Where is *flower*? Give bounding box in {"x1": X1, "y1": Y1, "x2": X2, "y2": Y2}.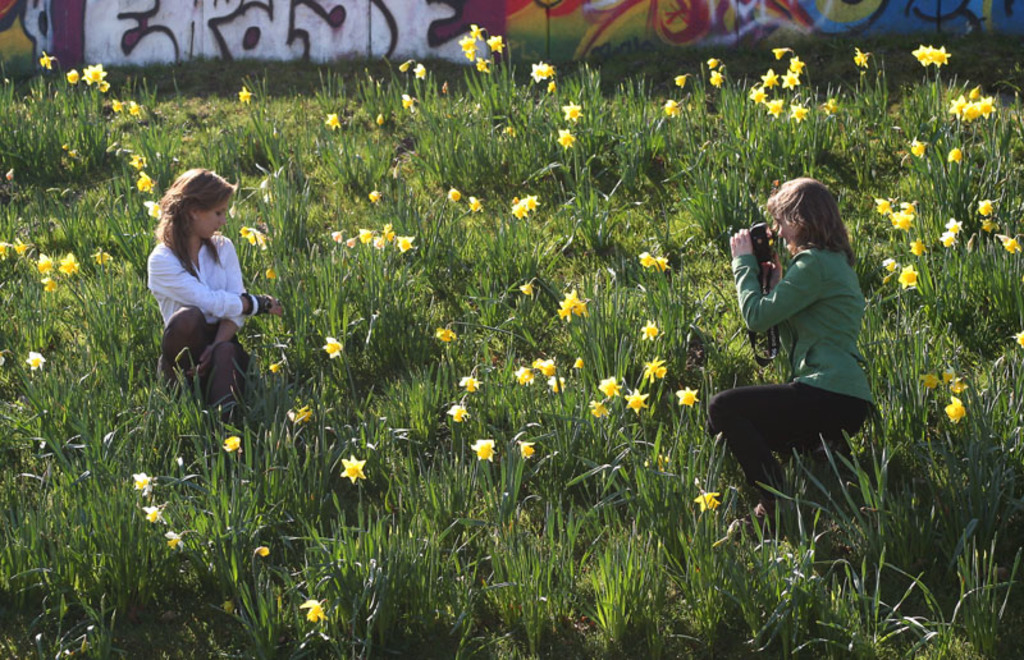
{"x1": 138, "y1": 501, "x2": 168, "y2": 527}.
